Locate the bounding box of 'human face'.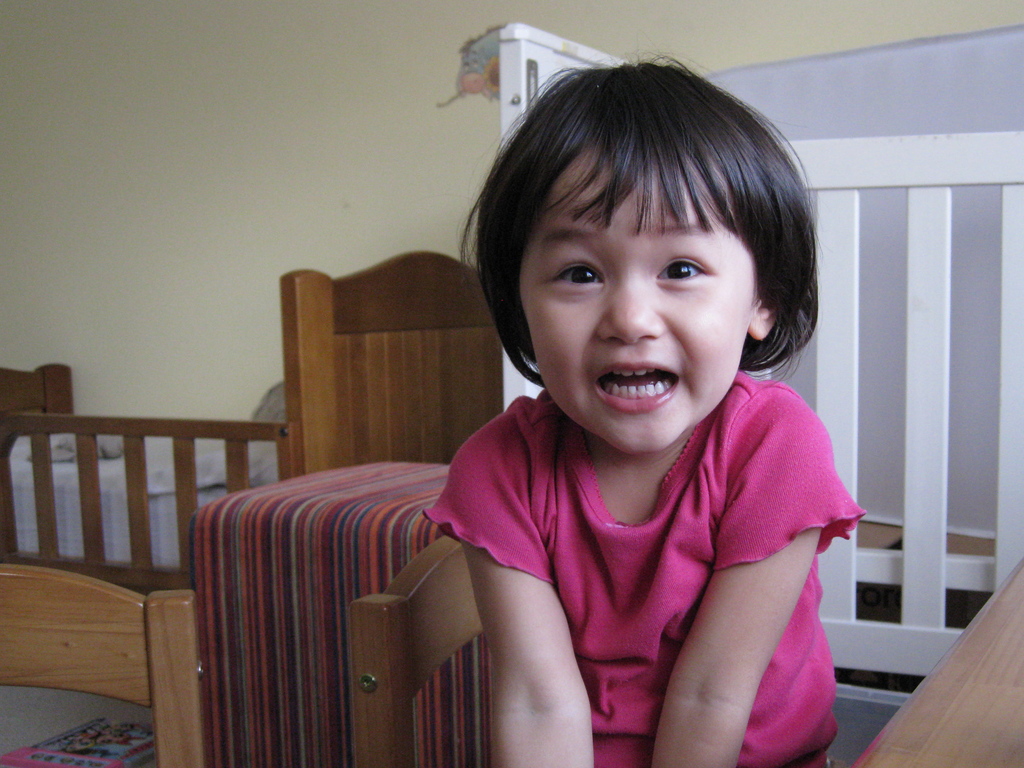
Bounding box: box(500, 182, 781, 428).
